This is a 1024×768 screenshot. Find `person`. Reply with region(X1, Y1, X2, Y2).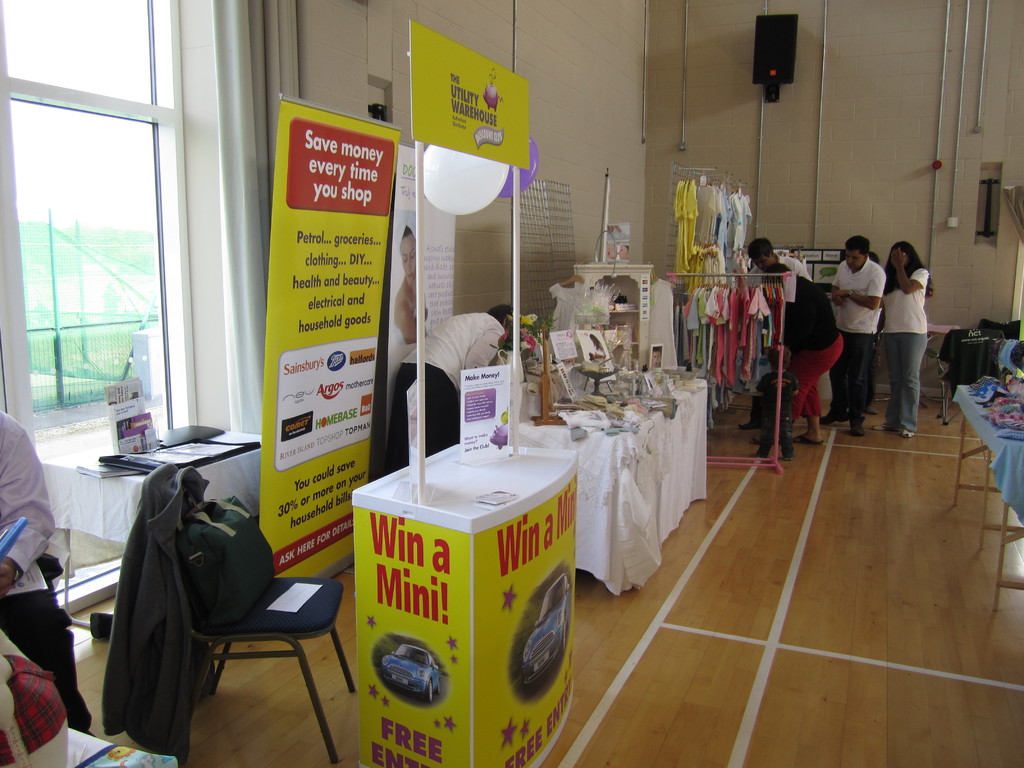
region(384, 299, 516, 480).
